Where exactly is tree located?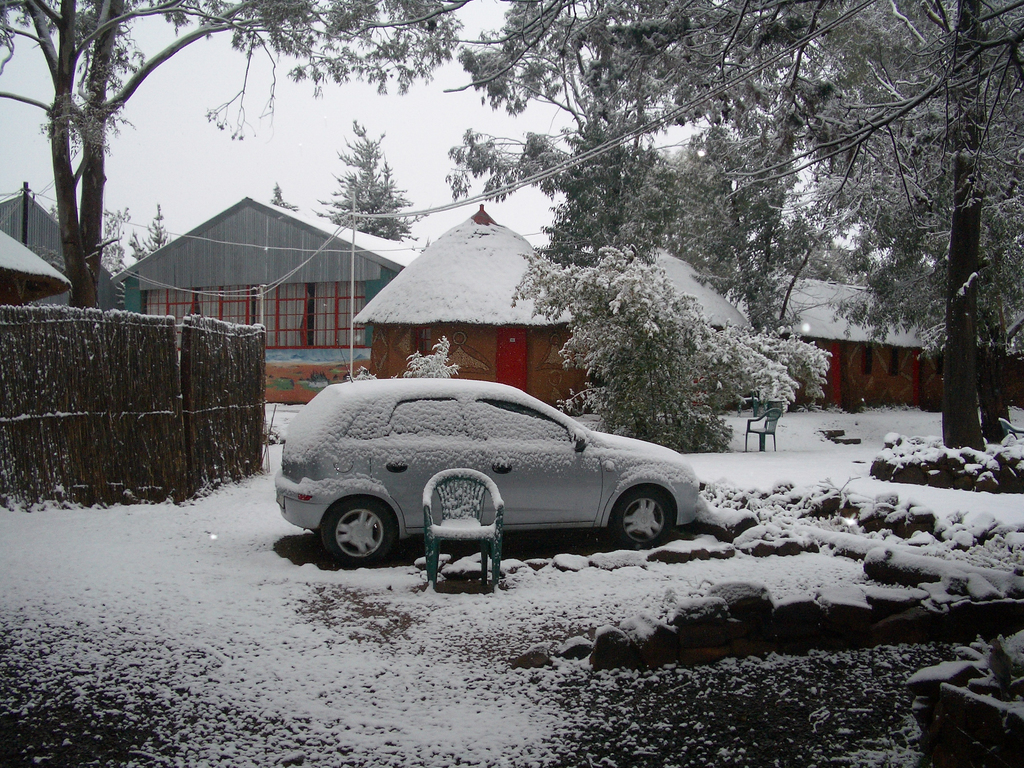
Its bounding box is 0/0/486/314.
